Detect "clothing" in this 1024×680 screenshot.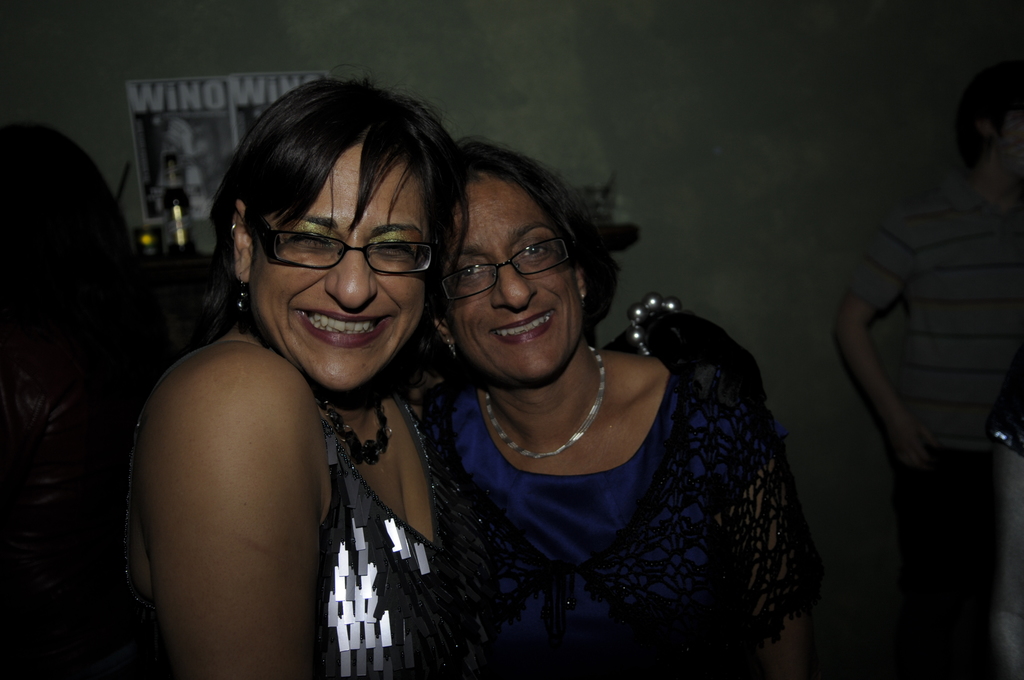
Detection: region(400, 298, 804, 663).
